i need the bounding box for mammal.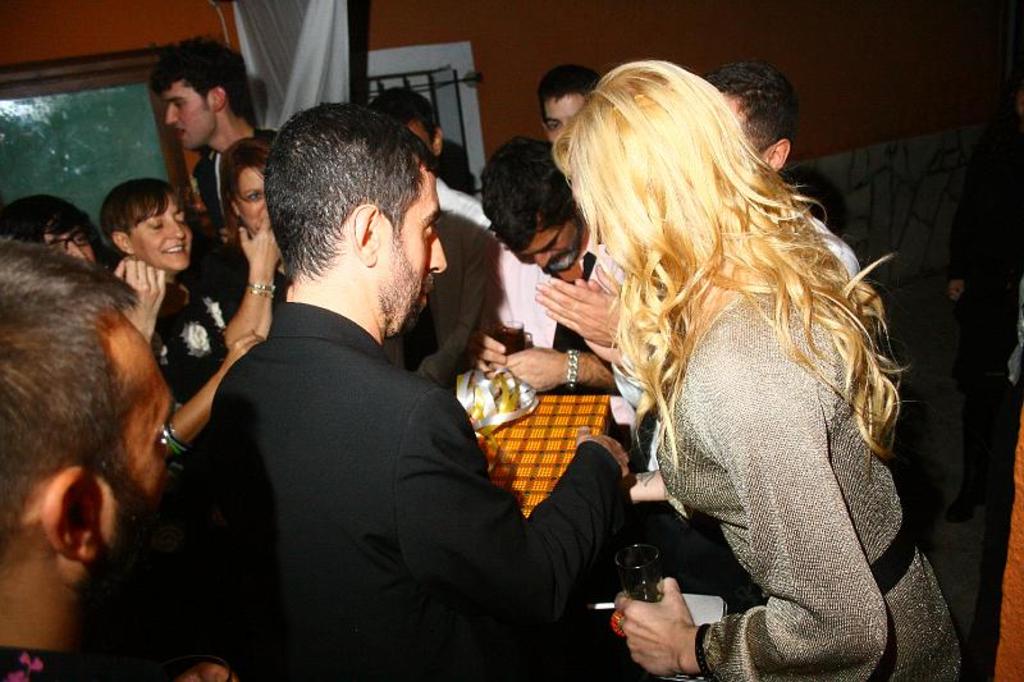
Here it is: bbox=[529, 58, 865, 466].
